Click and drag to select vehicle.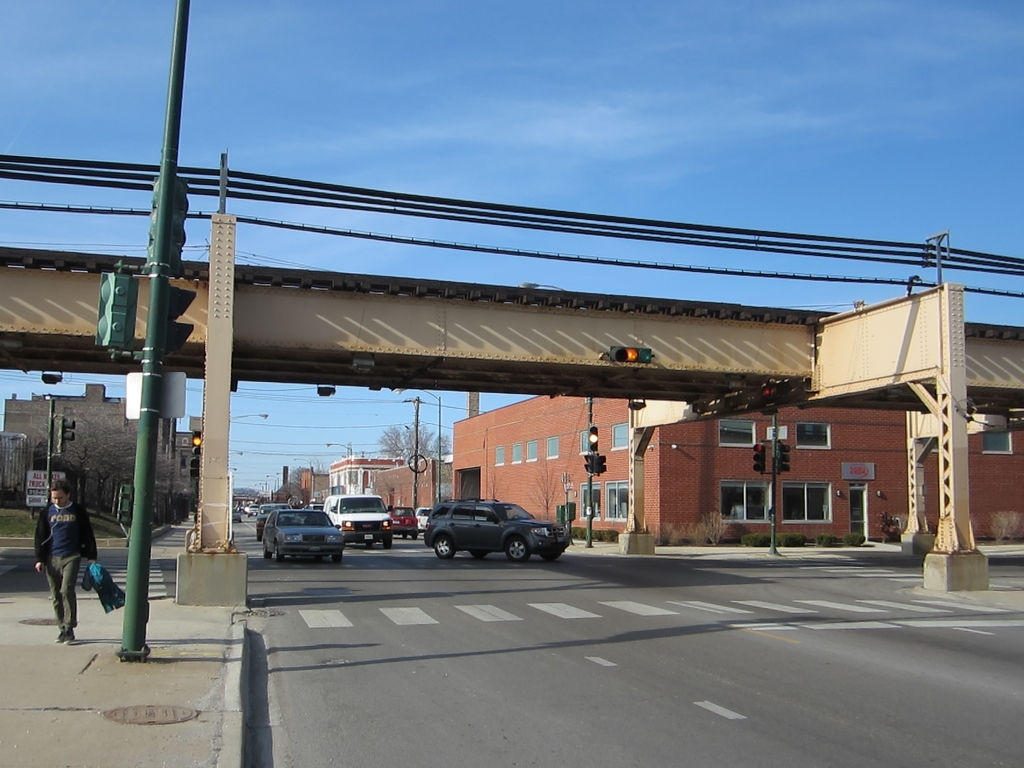
Selection: l=328, t=488, r=391, b=549.
